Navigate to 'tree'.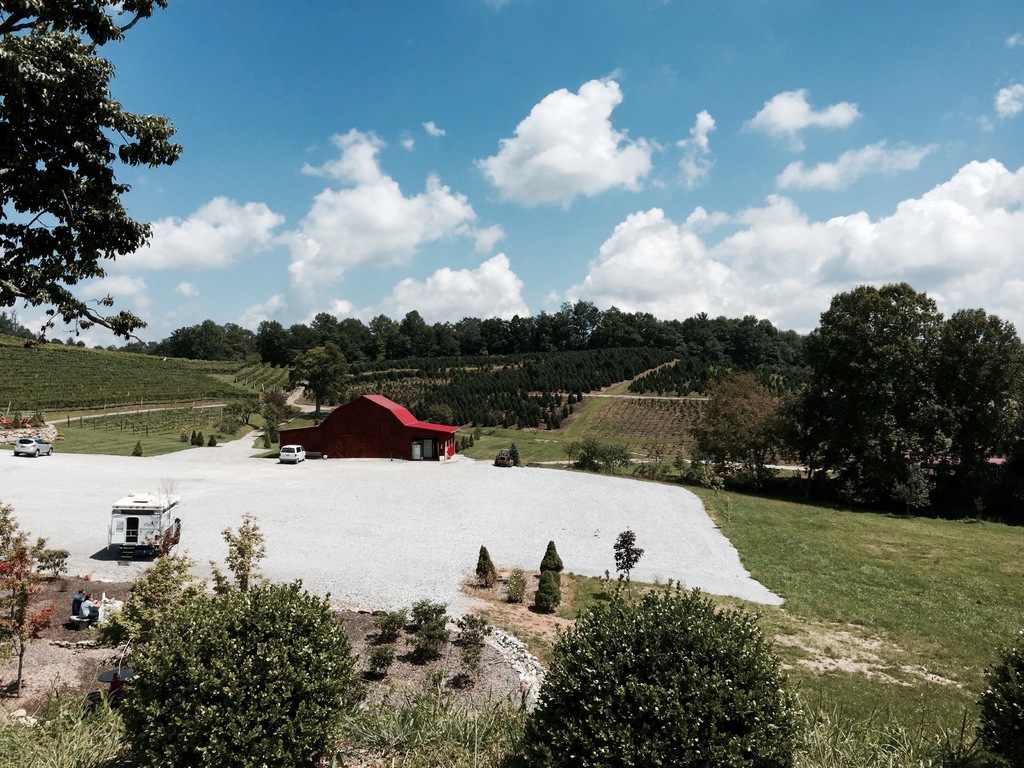
Navigation target: <box>609,525,646,574</box>.
